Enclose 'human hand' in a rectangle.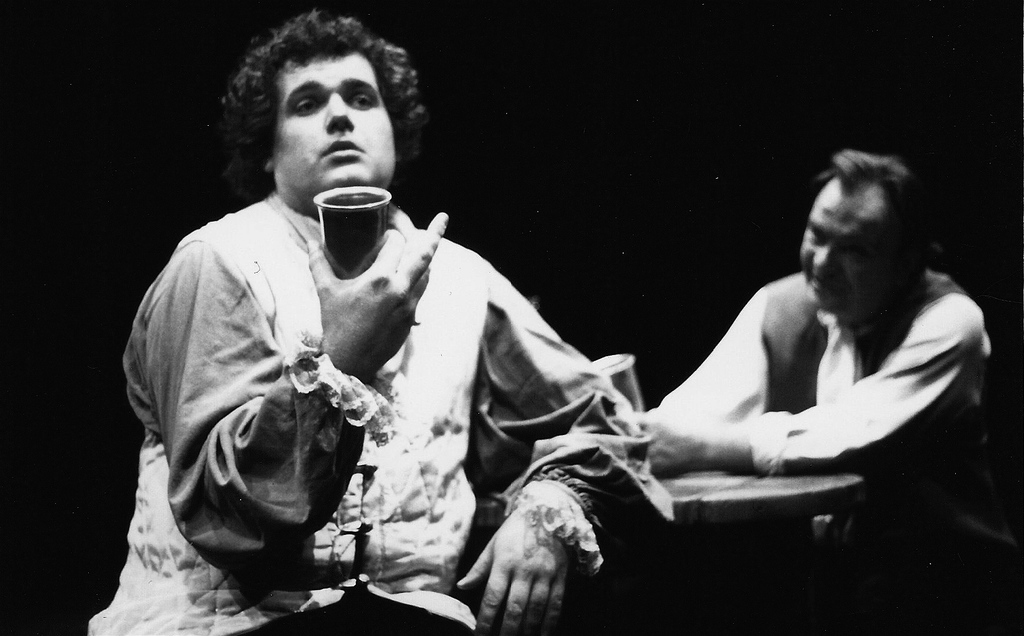
detection(461, 486, 625, 624).
